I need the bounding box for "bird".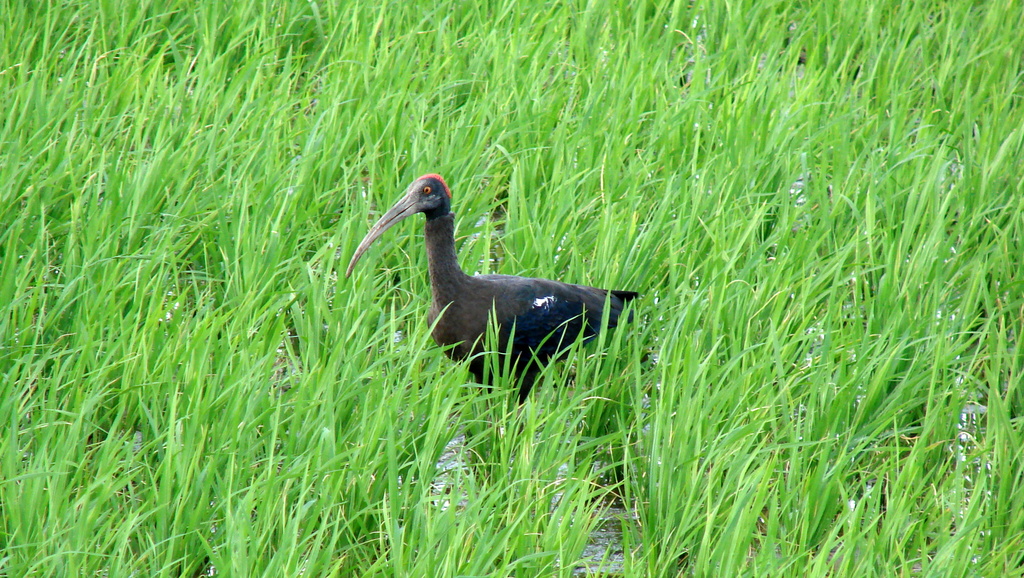
Here it is: (349,165,646,399).
